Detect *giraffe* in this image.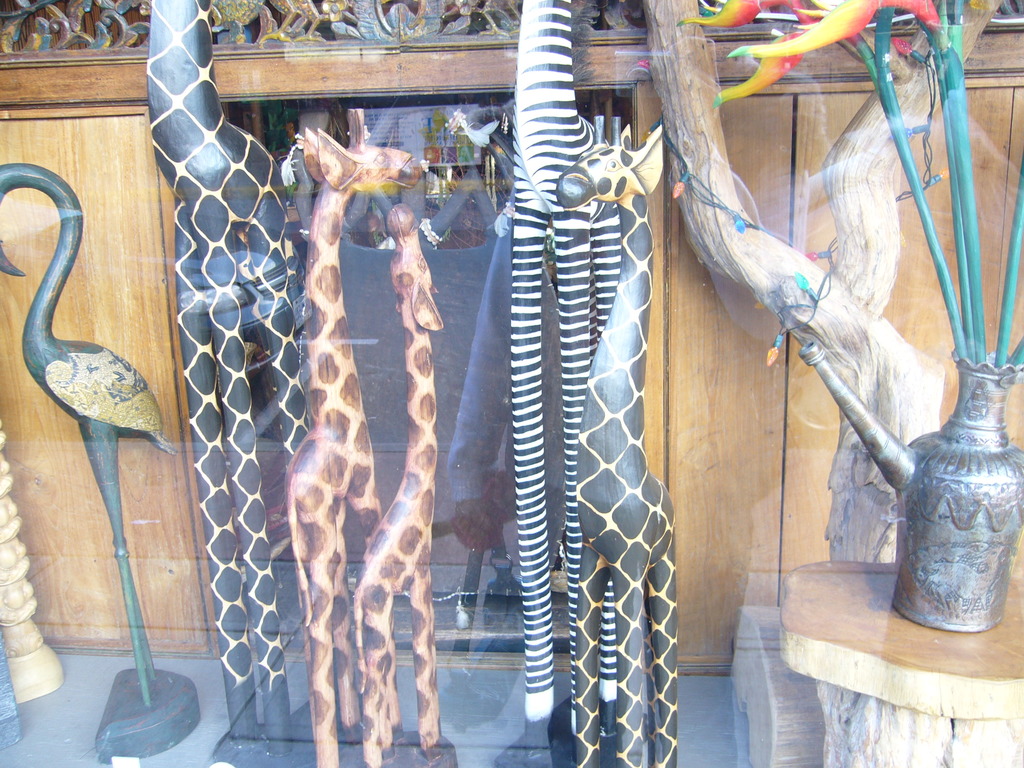
Detection: bbox=[356, 206, 445, 767].
